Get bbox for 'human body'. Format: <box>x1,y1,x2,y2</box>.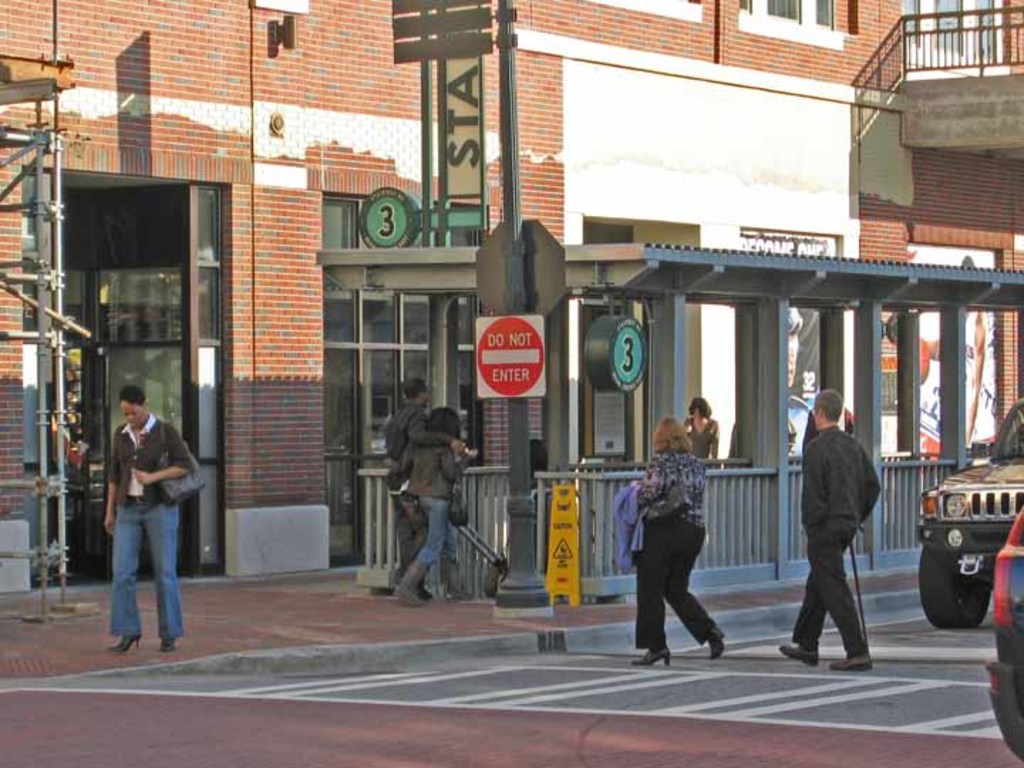
<box>387,373,465,594</box>.
